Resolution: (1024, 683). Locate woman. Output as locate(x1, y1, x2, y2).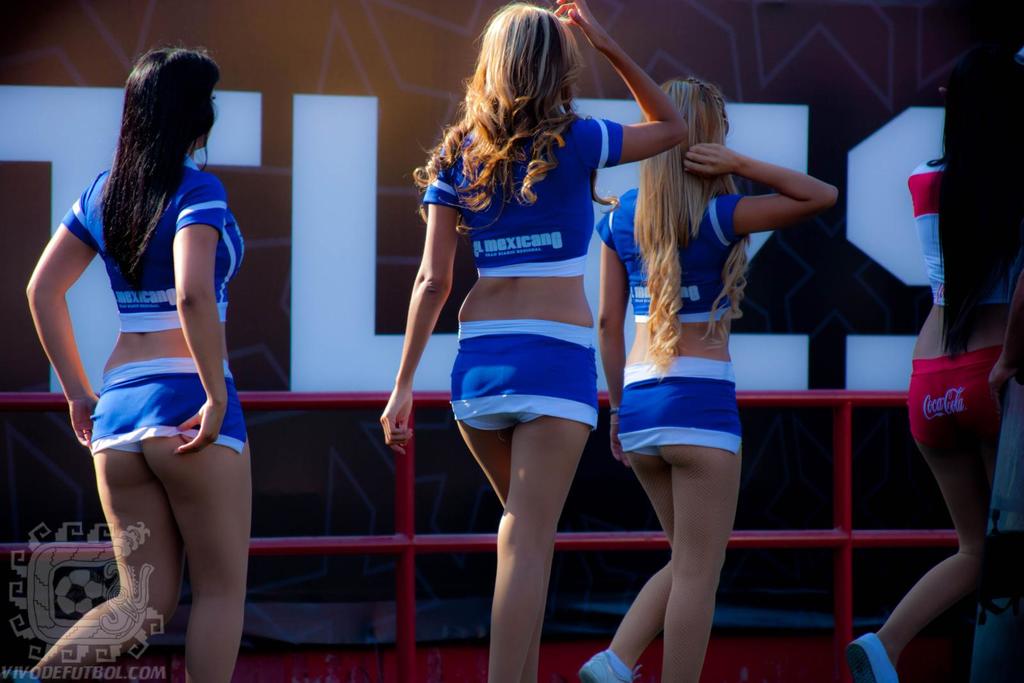
locate(21, 42, 250, 682).
